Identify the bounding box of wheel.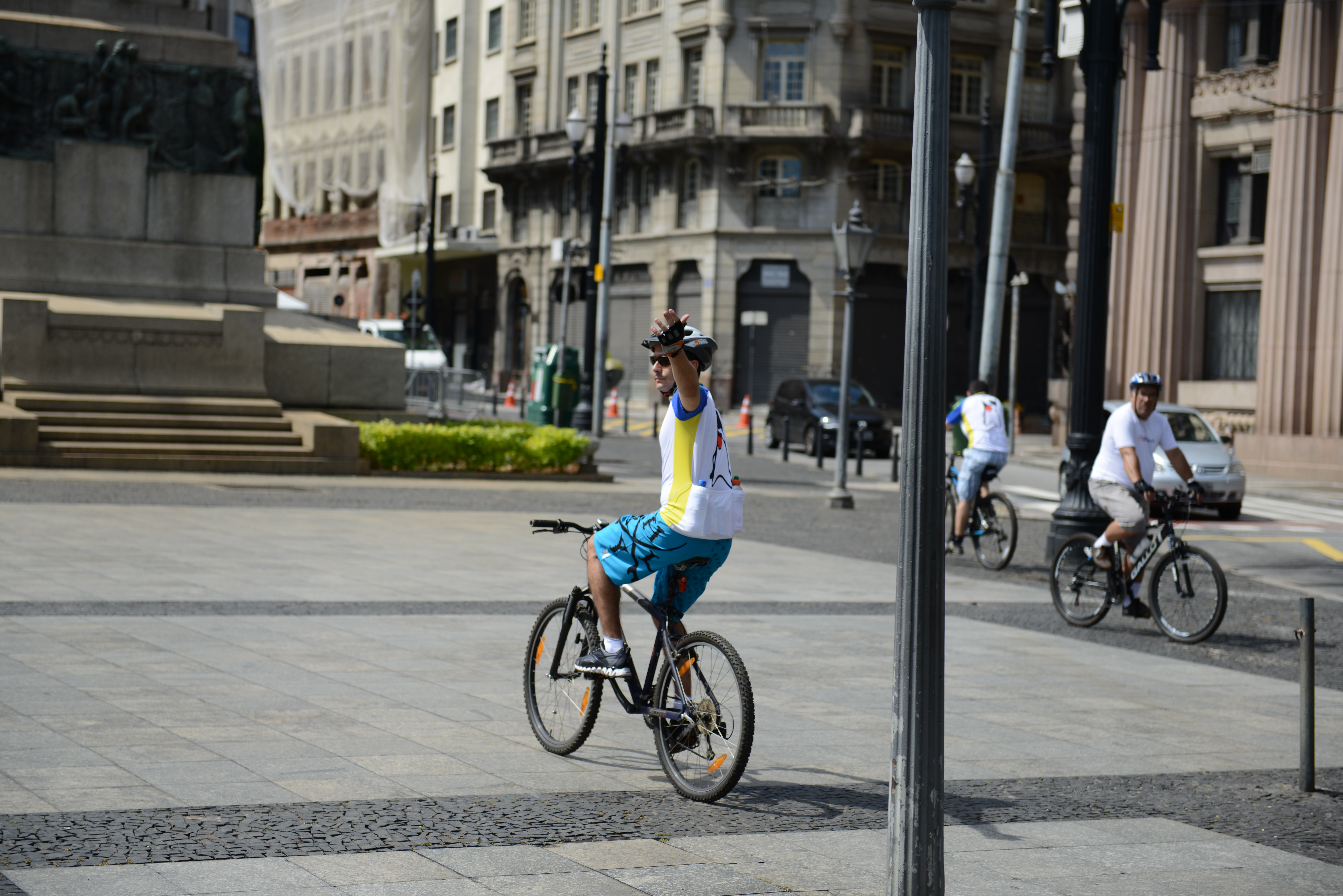
(94,110,111,139).
